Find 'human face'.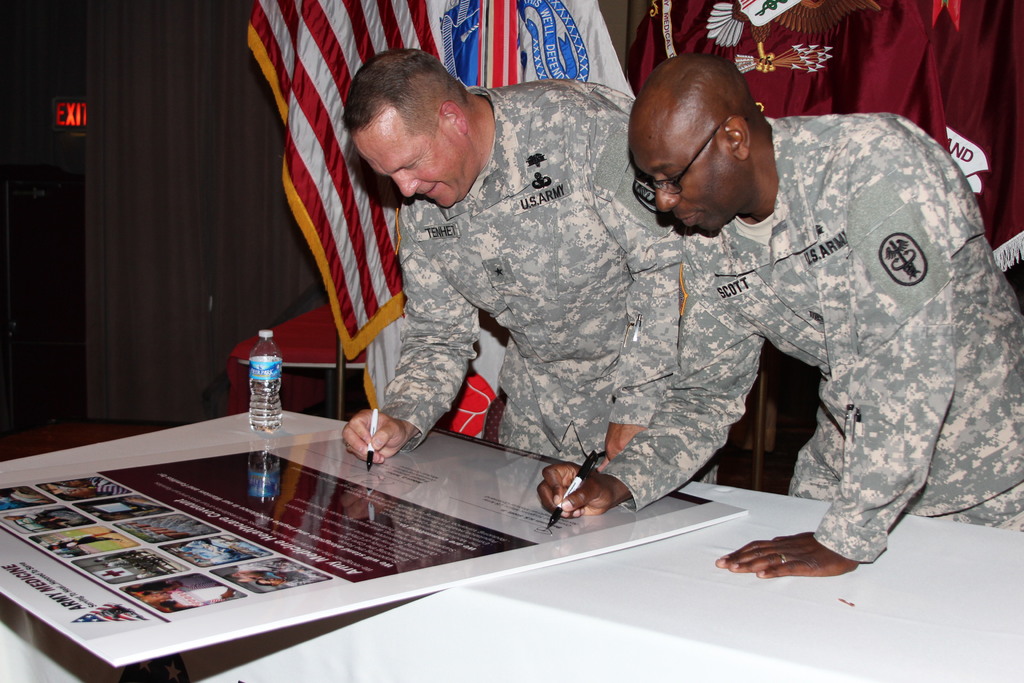
(353,118,463,206).
